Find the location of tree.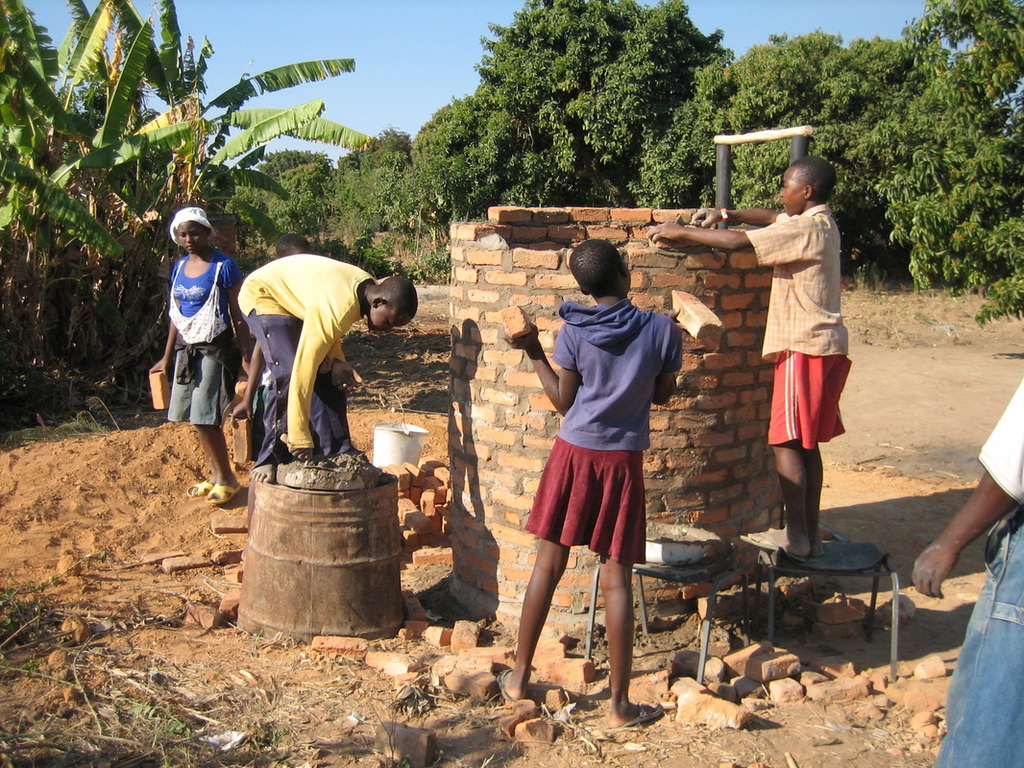
Location: (224,143,353,268).
